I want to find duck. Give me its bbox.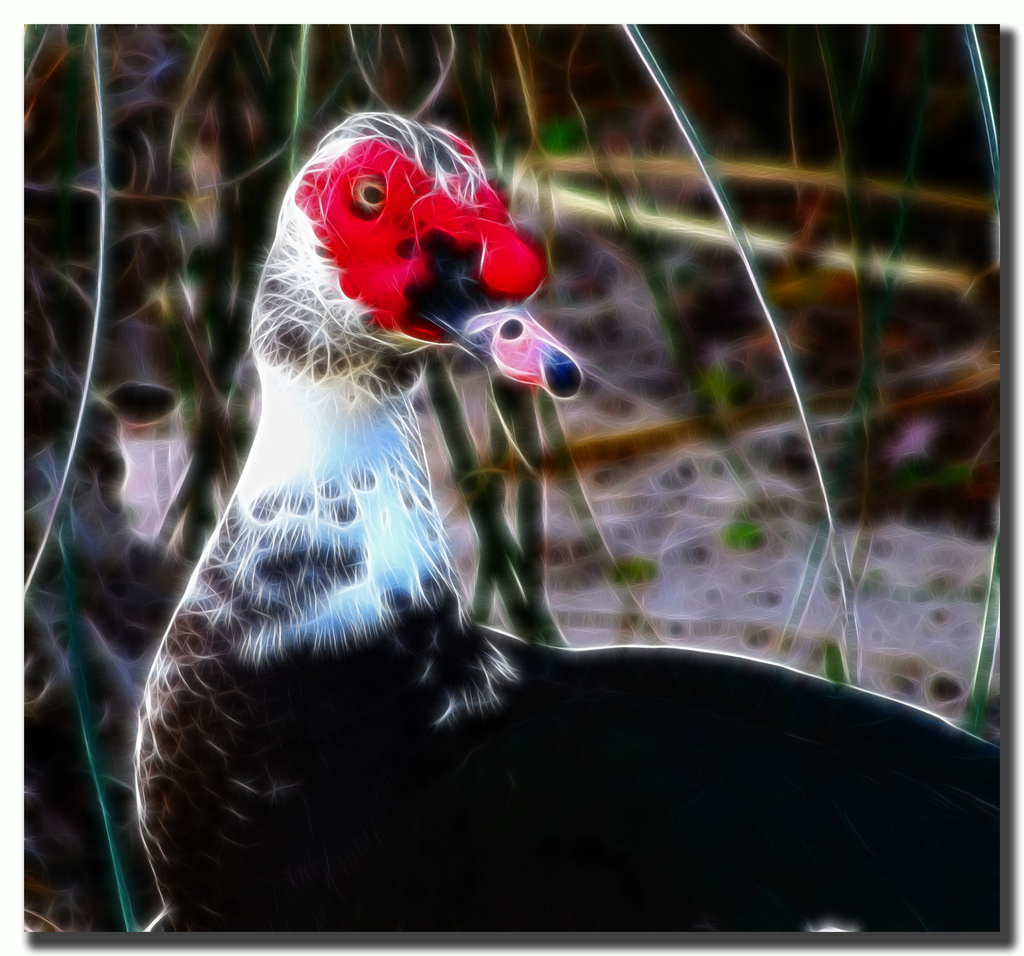
102:124:916:945.
